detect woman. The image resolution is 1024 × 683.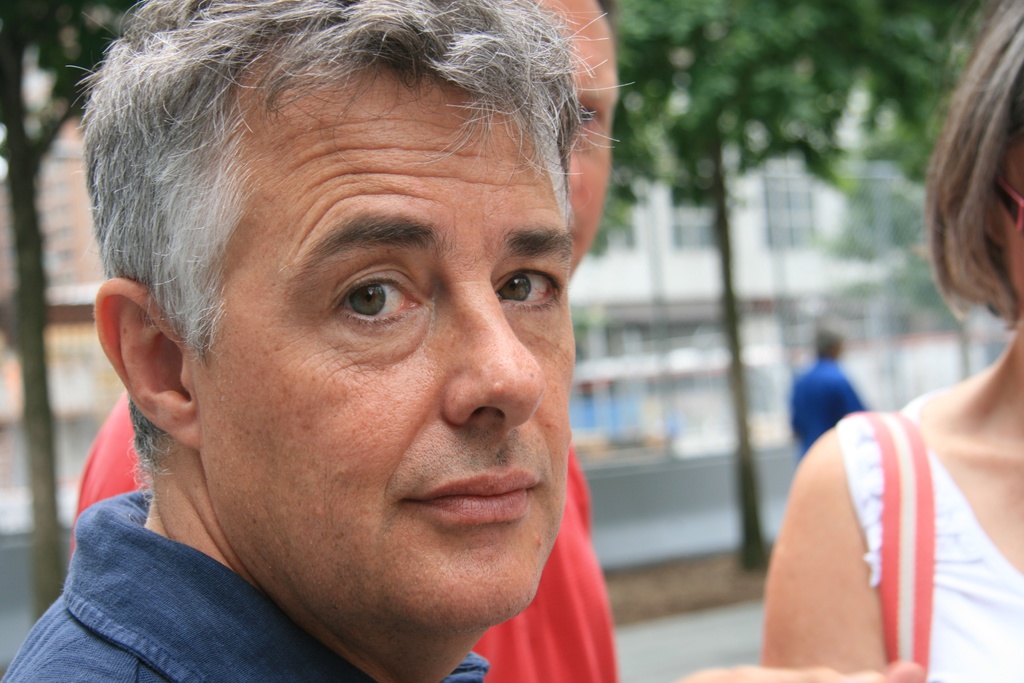
bbox=[758, 0, 1023, 682].
